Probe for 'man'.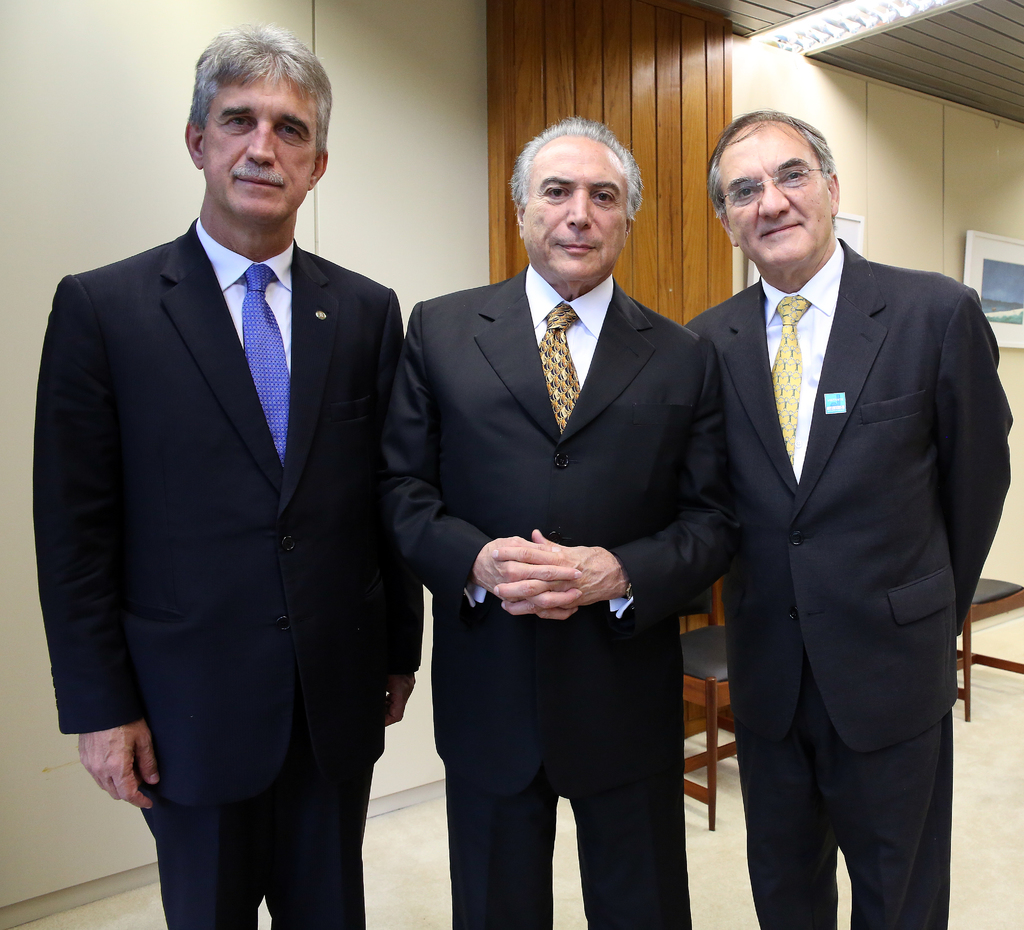
Probe result: x1=383, y1=109, x2=722, y2=929.
